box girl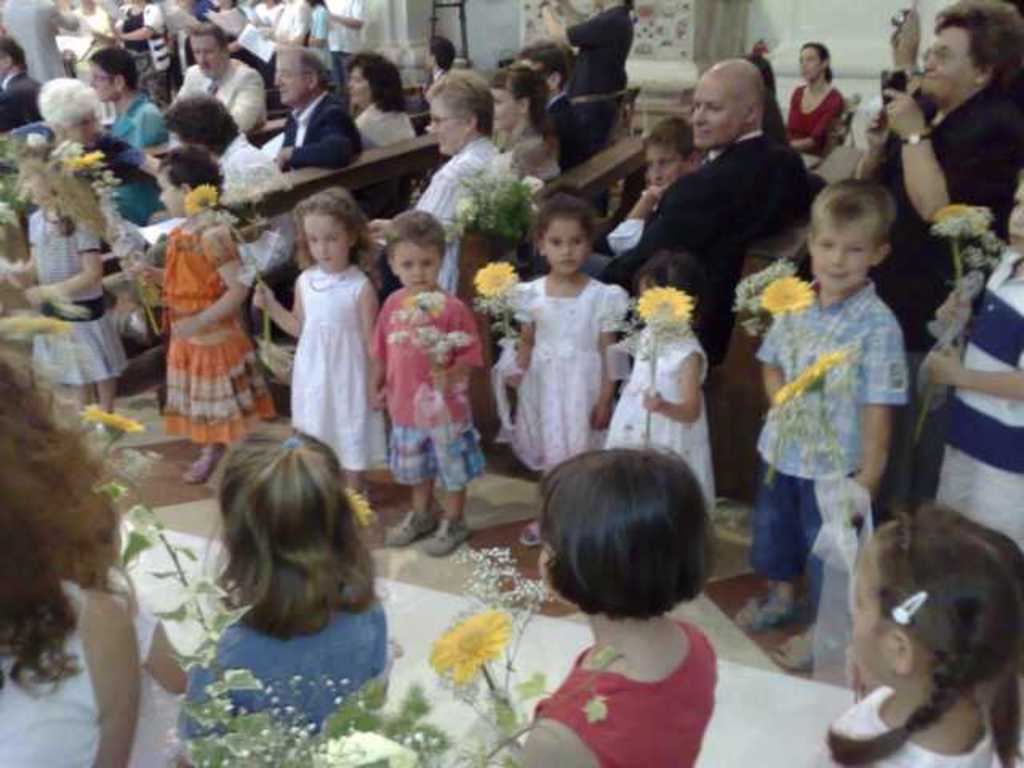
(left=0, top=362, right=146, bottom=766)
